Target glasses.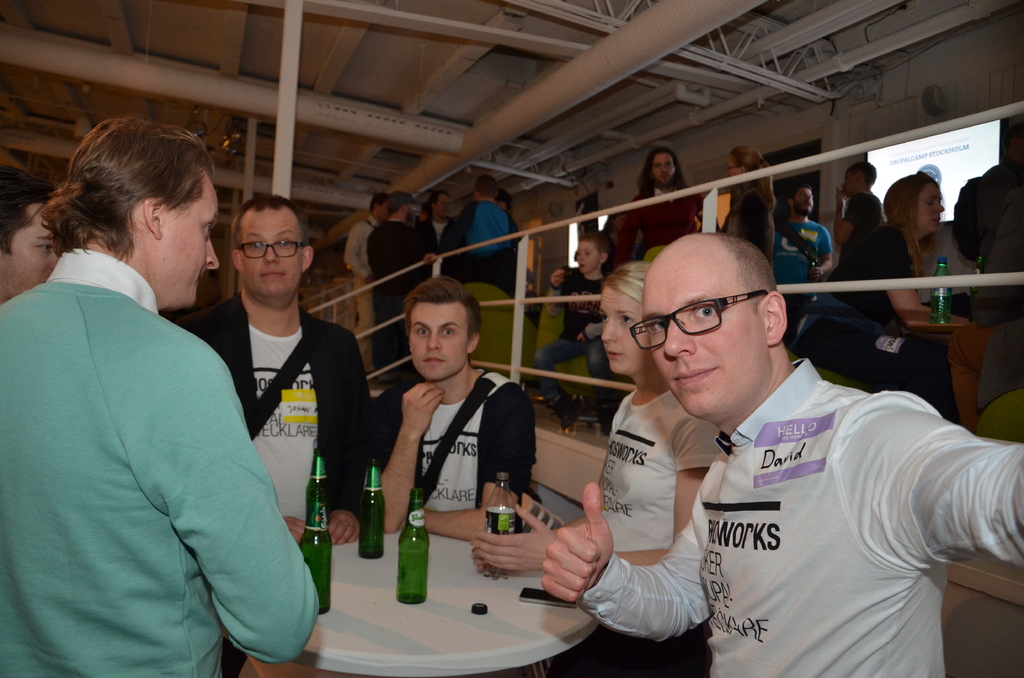
Target region: bbox=[239, 238, 309, 265].
